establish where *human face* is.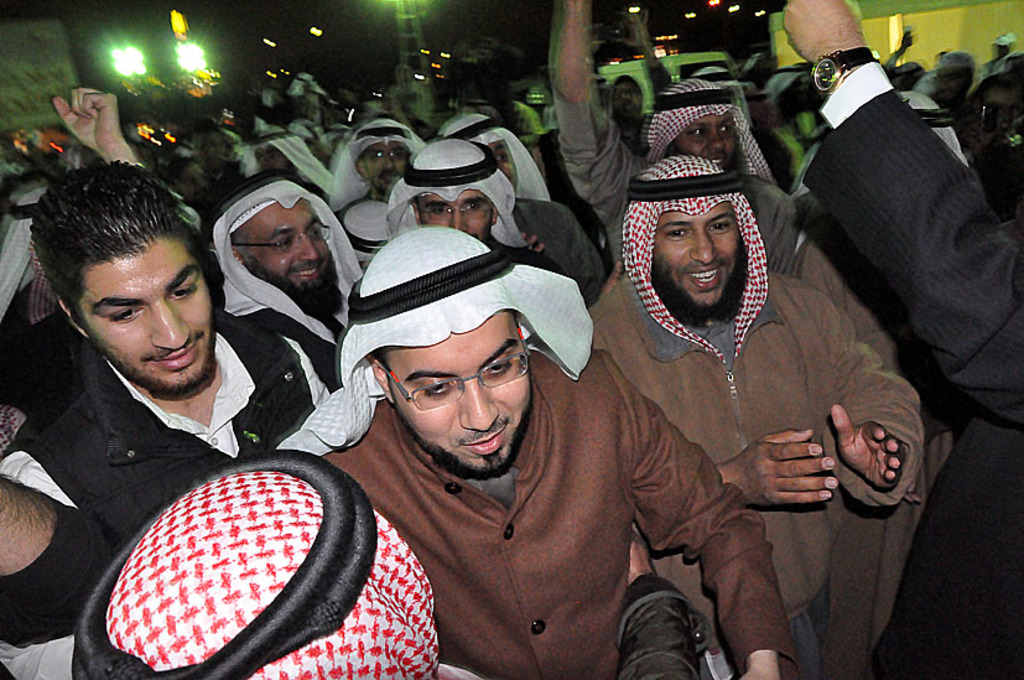
Established at box=[417, 191, 497, 246].
